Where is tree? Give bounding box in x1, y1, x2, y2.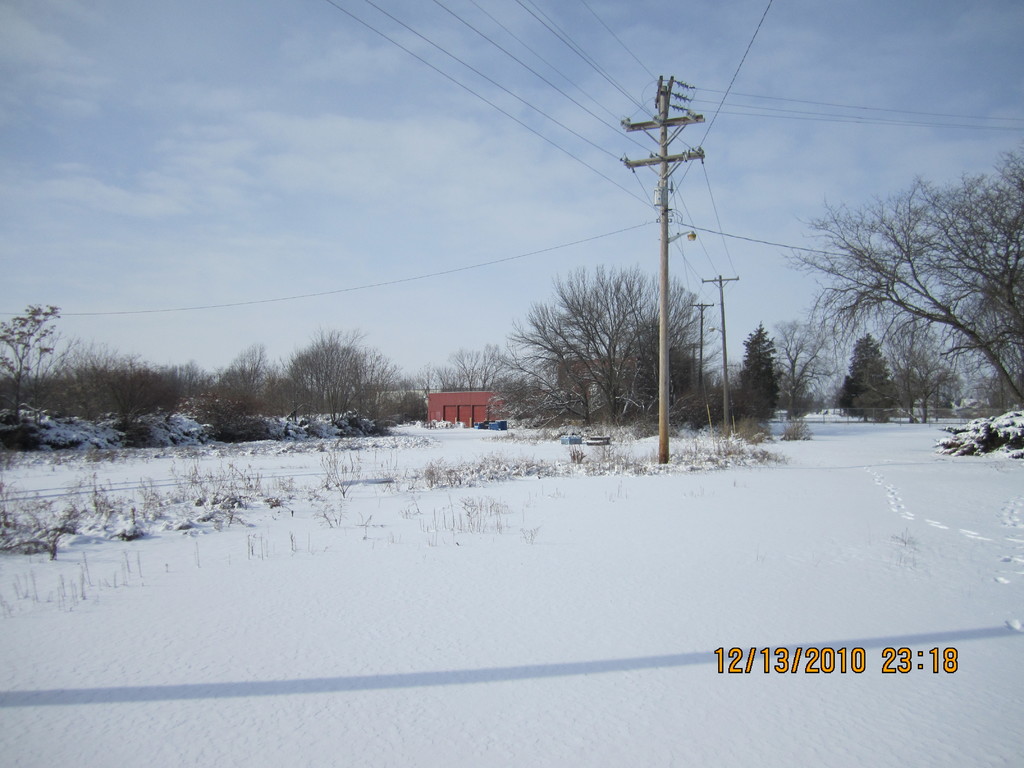
780, 156, 1023, 407.
